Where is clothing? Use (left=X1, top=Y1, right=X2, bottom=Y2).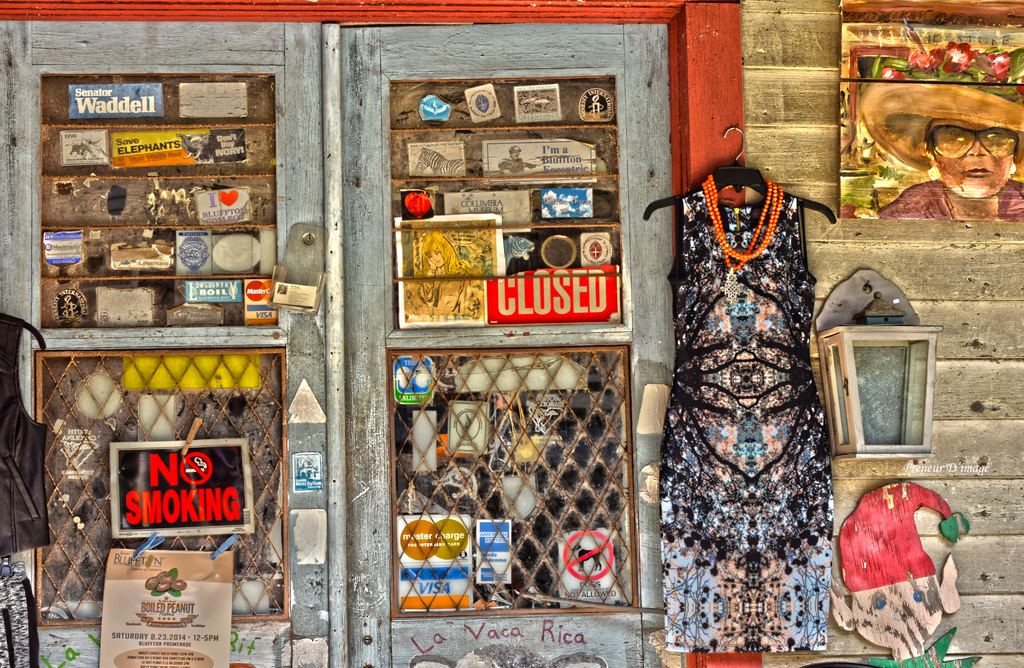
(left=663, top=190, right=838, bottom=652).
